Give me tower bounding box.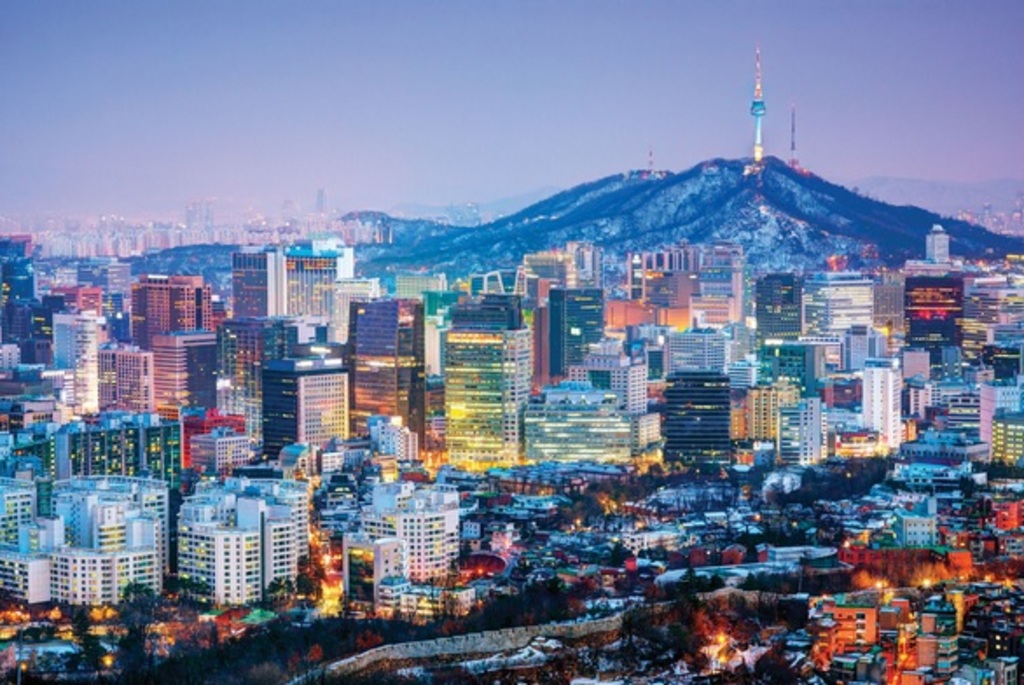
[370, 412, 418, 465].
